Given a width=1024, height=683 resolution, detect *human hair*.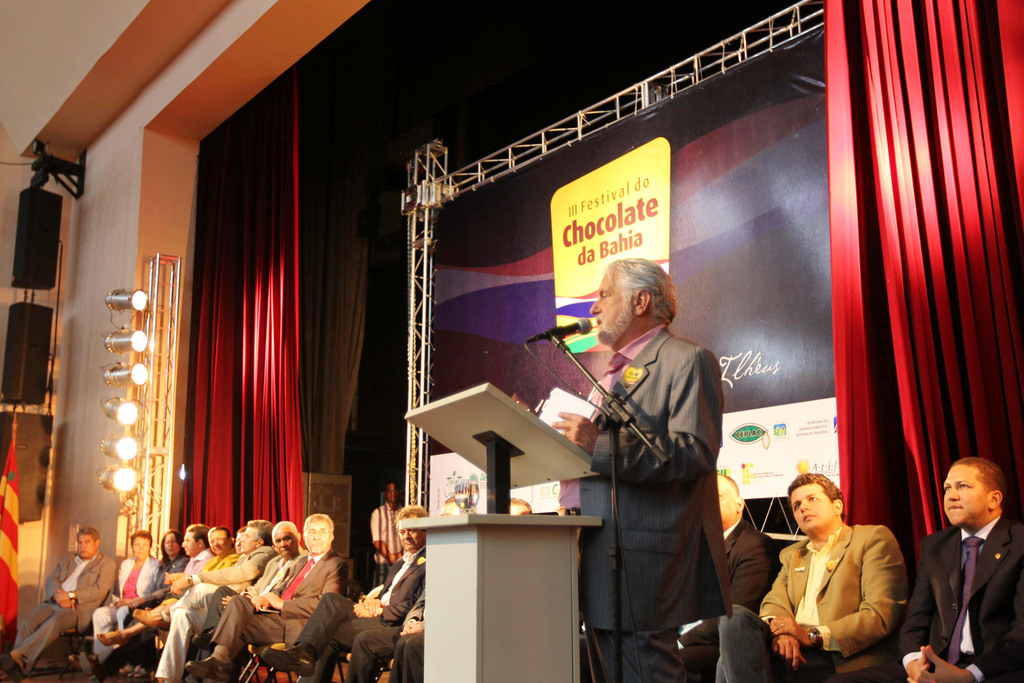
[x1=191, y1=527, x2=209, y2=547].
